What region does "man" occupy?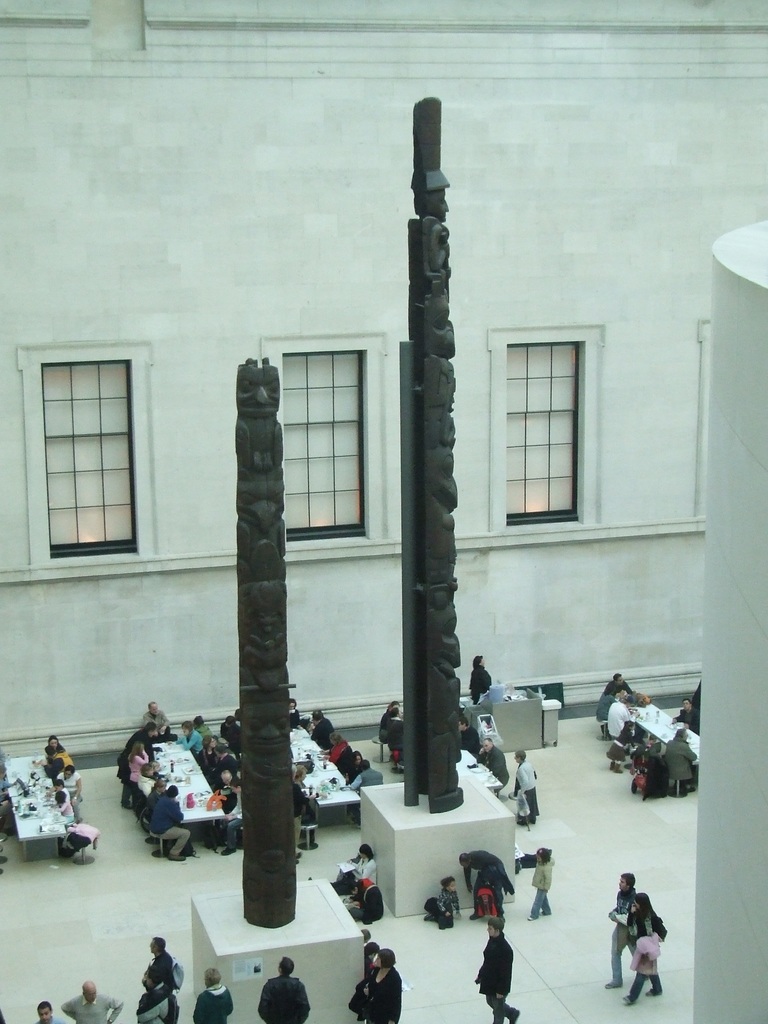
l=143, t=937, r=179, b=989.
